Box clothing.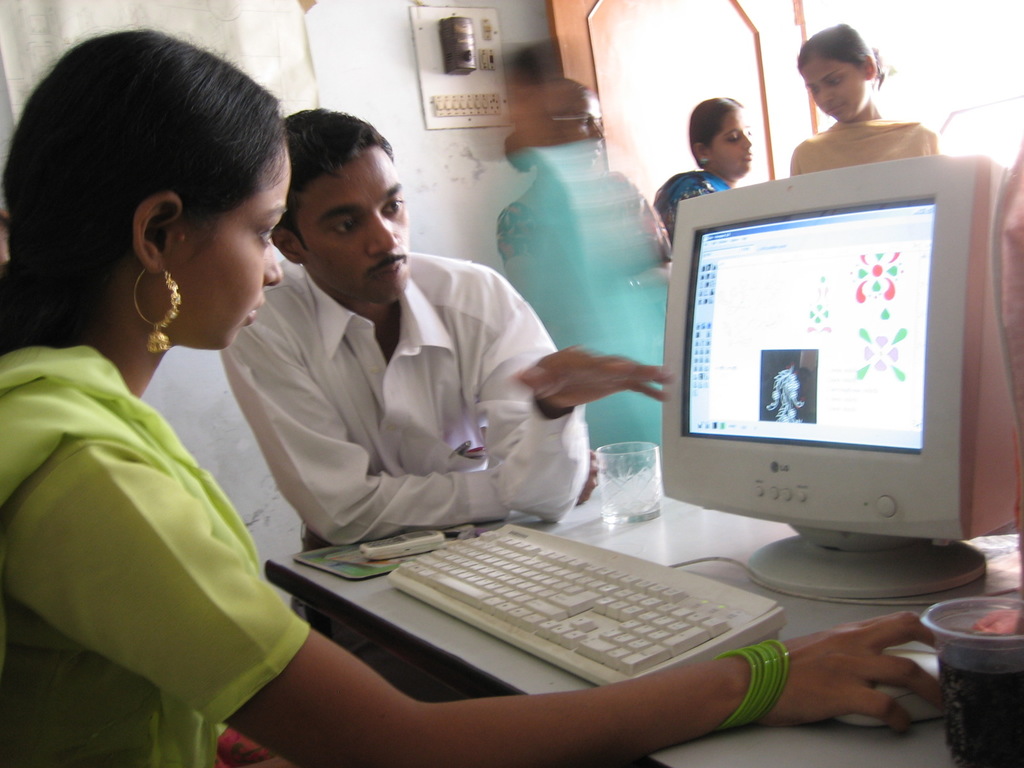
Rect(480, 180, 677, 468).
